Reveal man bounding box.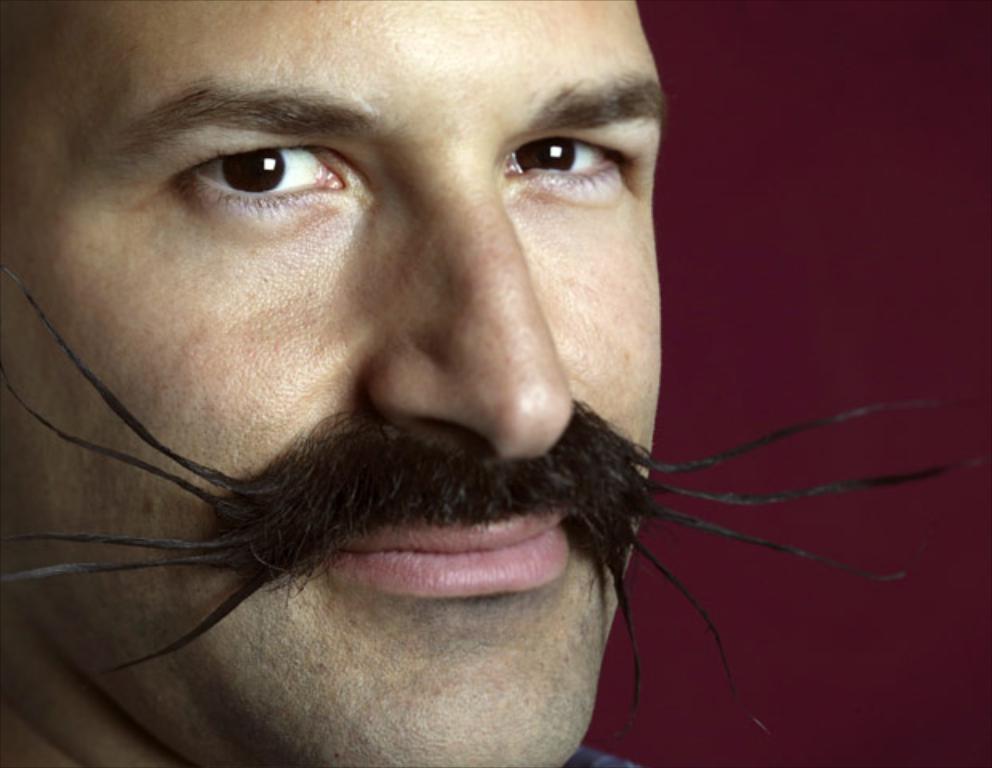
Revealed: x1=6, y1=10, x2=878, y2=762.
